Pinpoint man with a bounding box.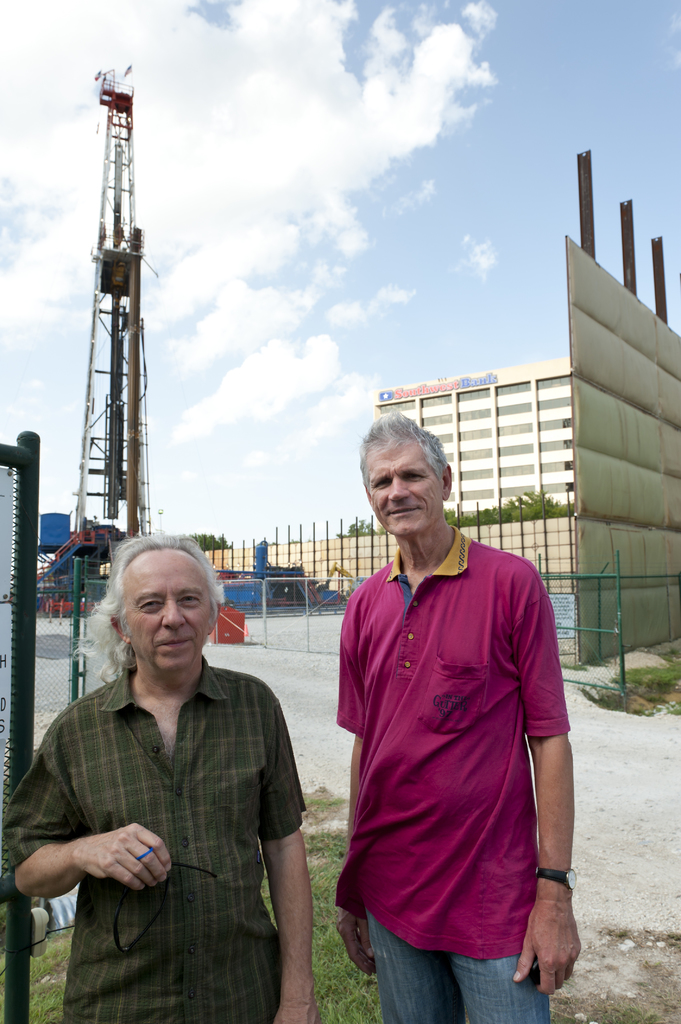
(0, 533, 314, 1023).
